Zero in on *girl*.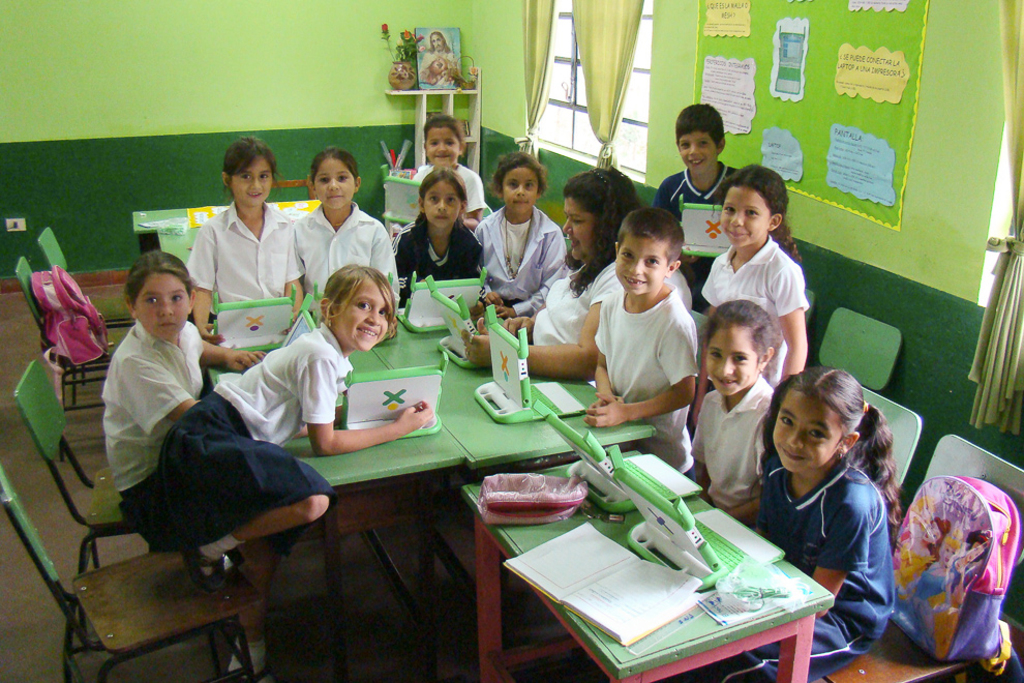
Zeroed in: 181, 135, 302, 343.
